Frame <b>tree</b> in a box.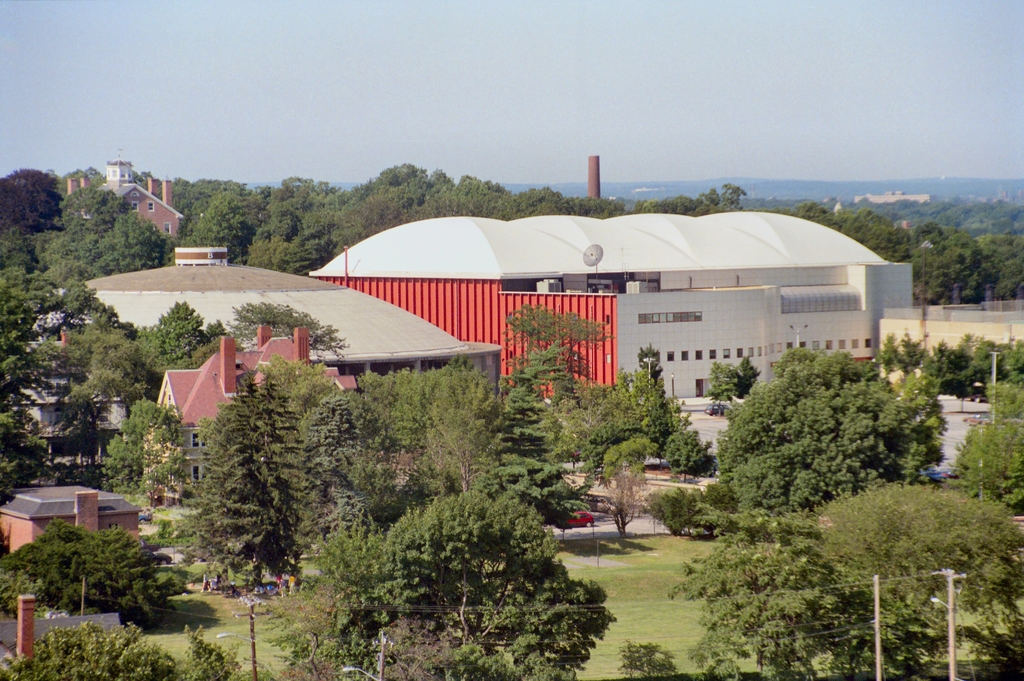
bbox(626, 374, 703, 464).
